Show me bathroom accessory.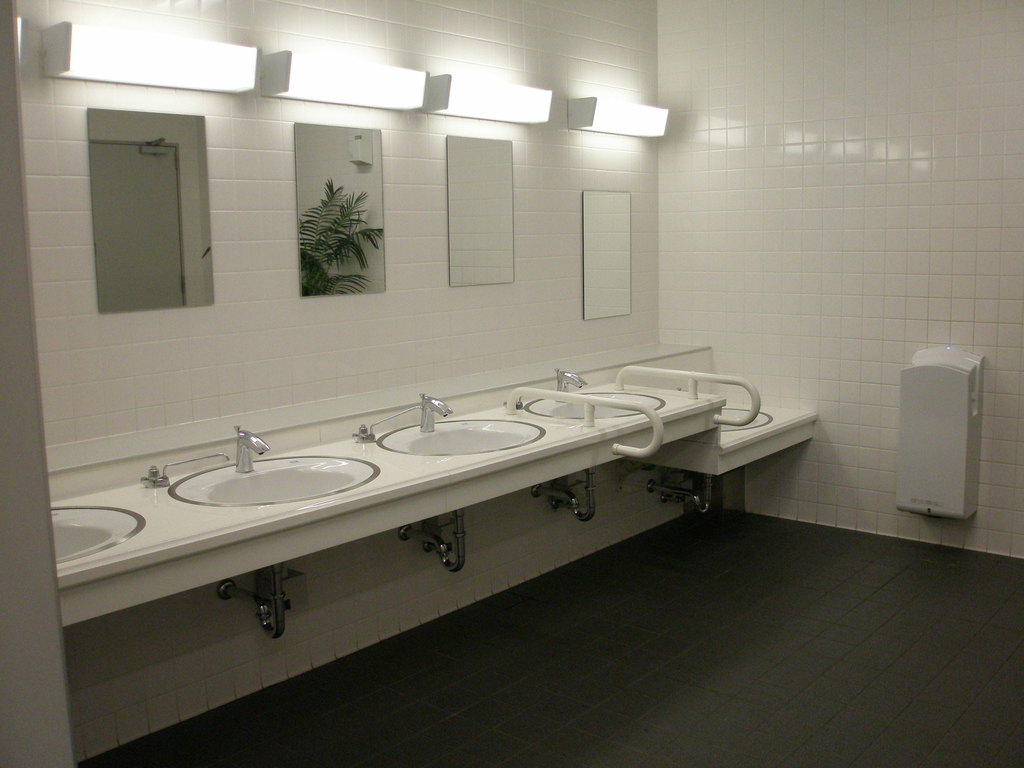
bathroom accessory is here: pyautogui.locateOnScreen(223, 420, 282, 471).
